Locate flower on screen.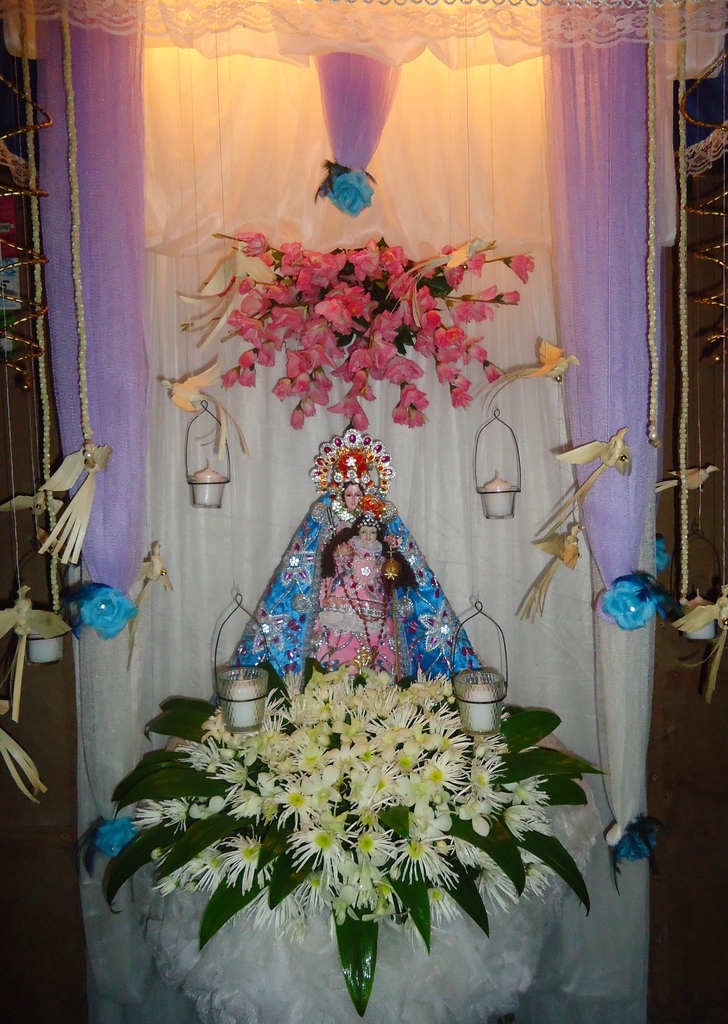
On screen at {"x1": 78, "y1": 586, "x2": 138, "y2": 645}.
